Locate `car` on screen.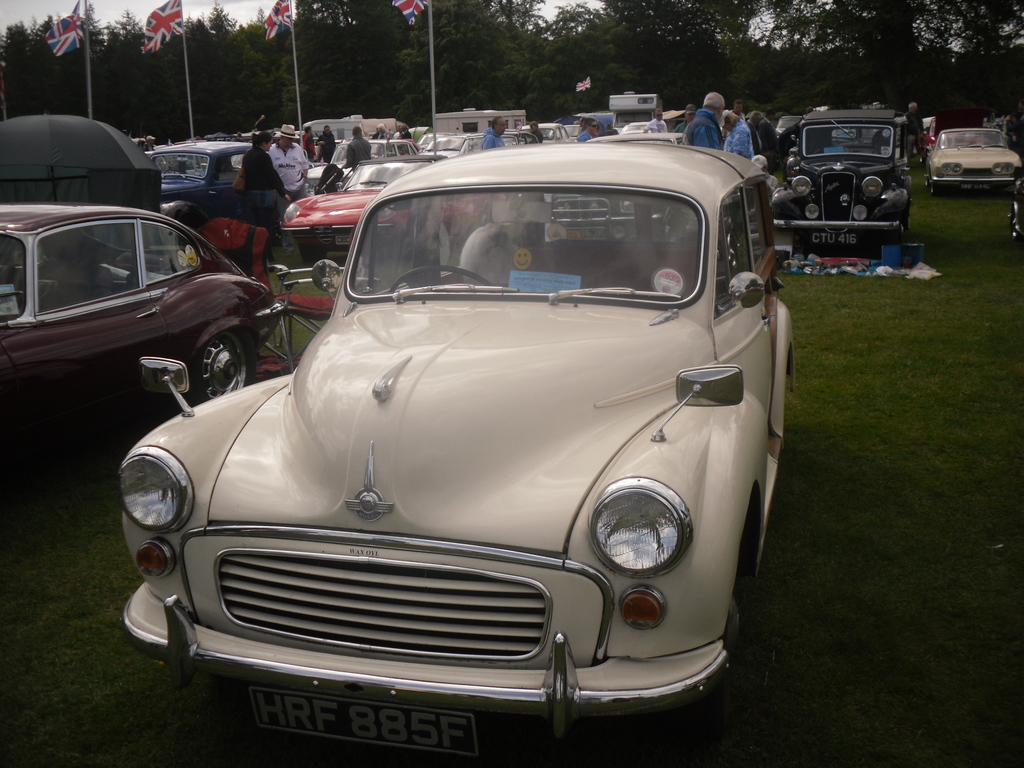
On screen at 0 198 266 458.
